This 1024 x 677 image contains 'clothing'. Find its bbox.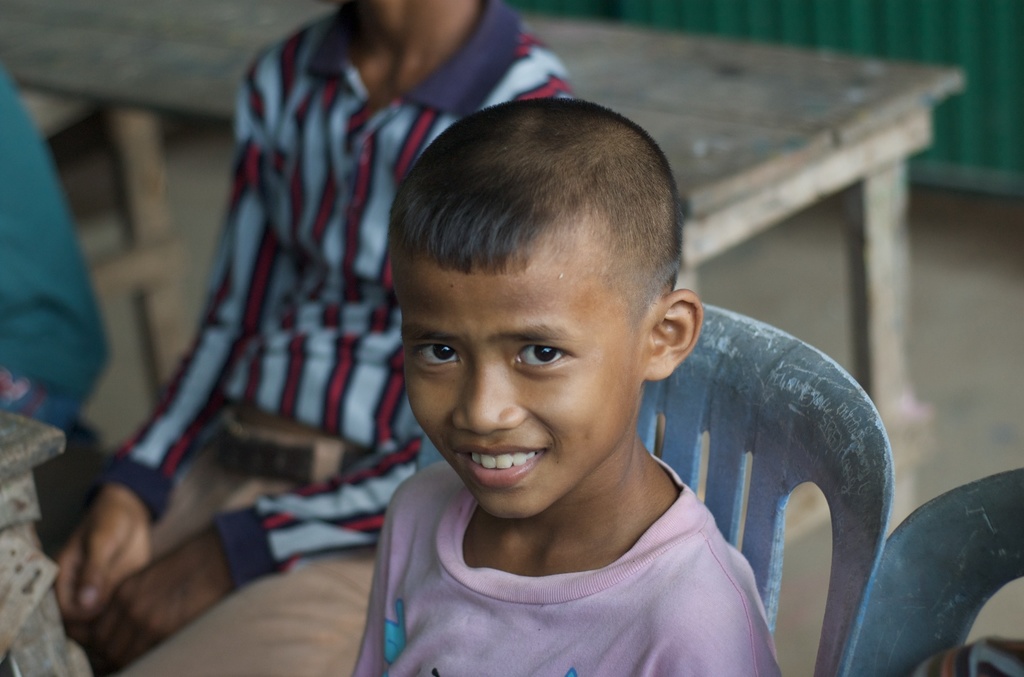
{"x1": 24, "y1": 0, "x2": 610, "y2": 676}.
